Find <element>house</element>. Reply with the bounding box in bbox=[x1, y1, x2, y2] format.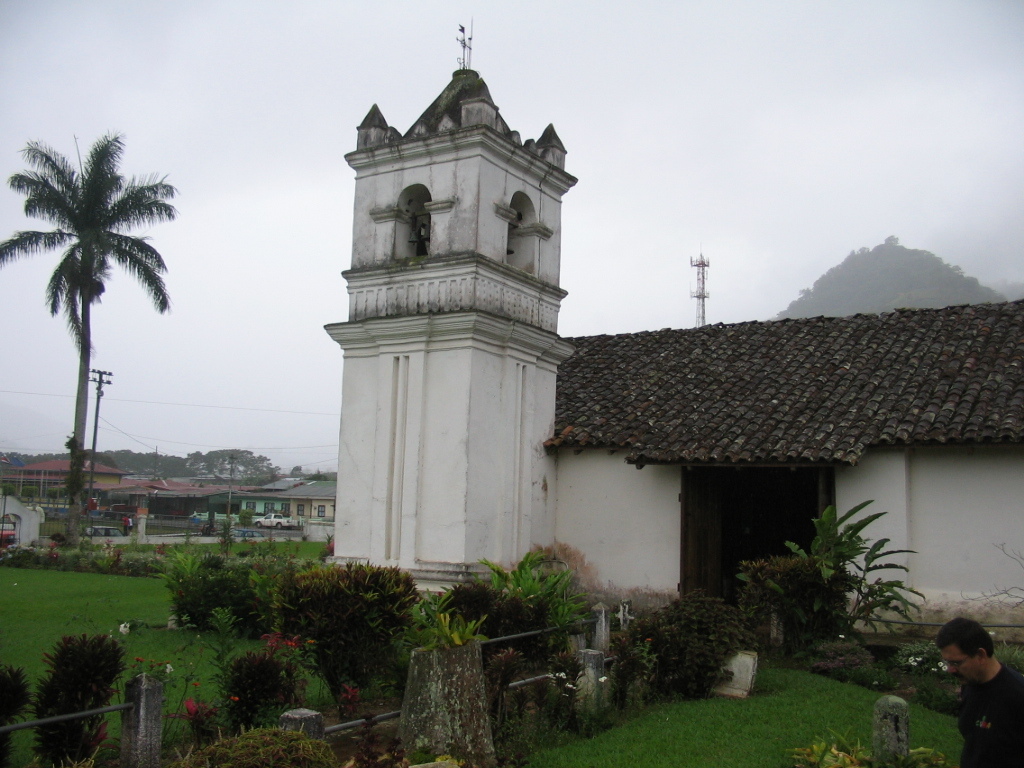
bbox=[115, 473, 237, 516].
